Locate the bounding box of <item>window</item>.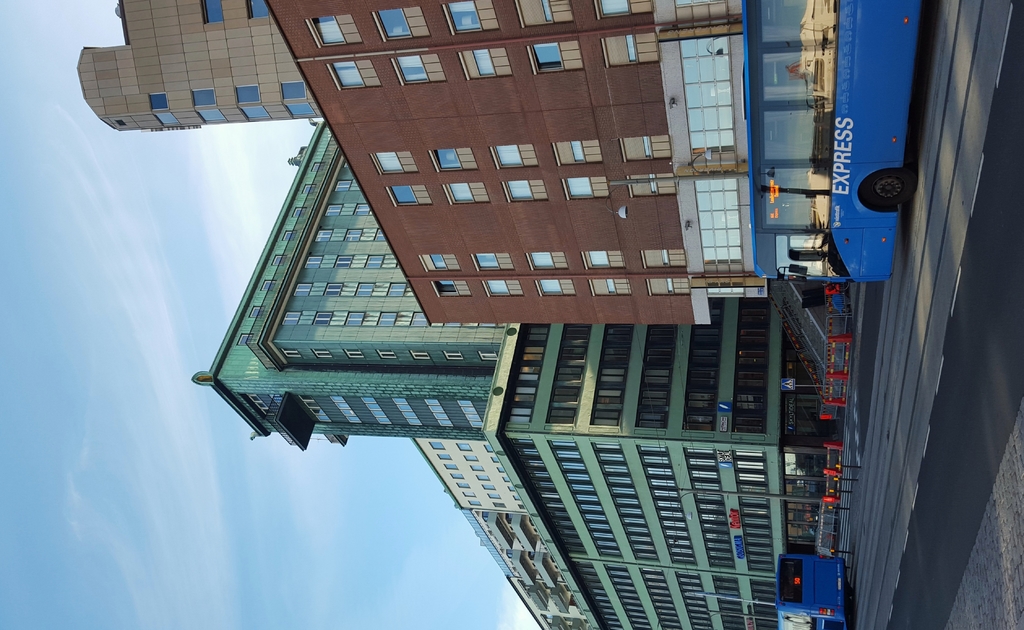
Bounding box: region(249, 1, 269, 17).
